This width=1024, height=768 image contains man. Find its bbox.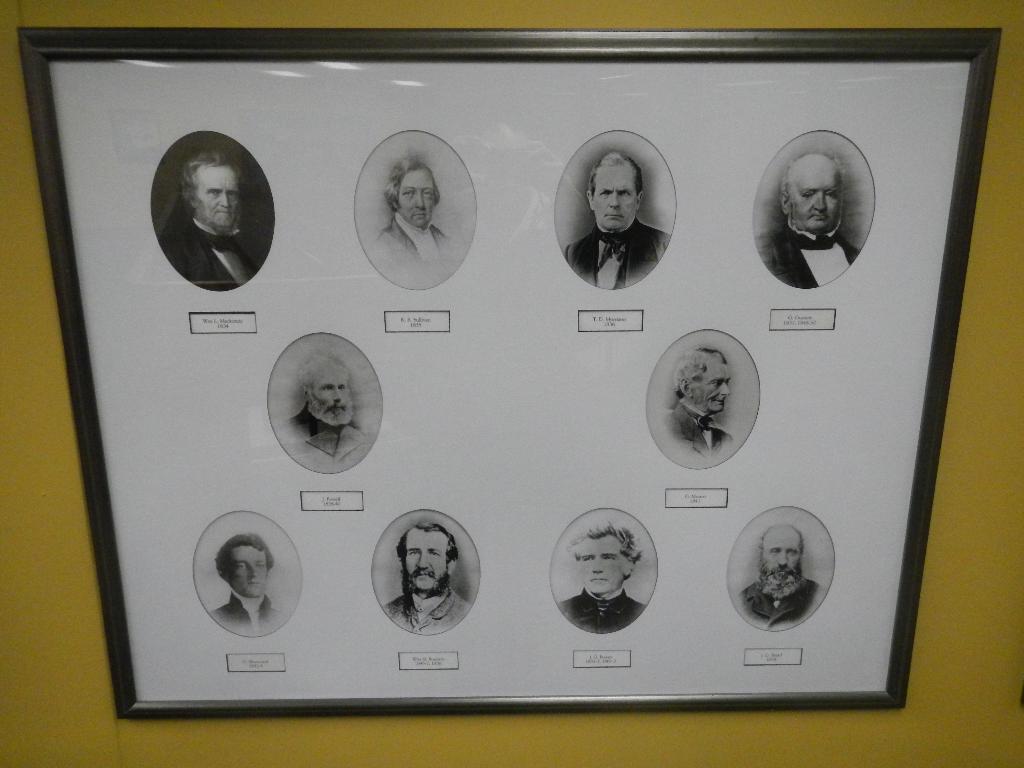
region(163, 153, 265, 302).
